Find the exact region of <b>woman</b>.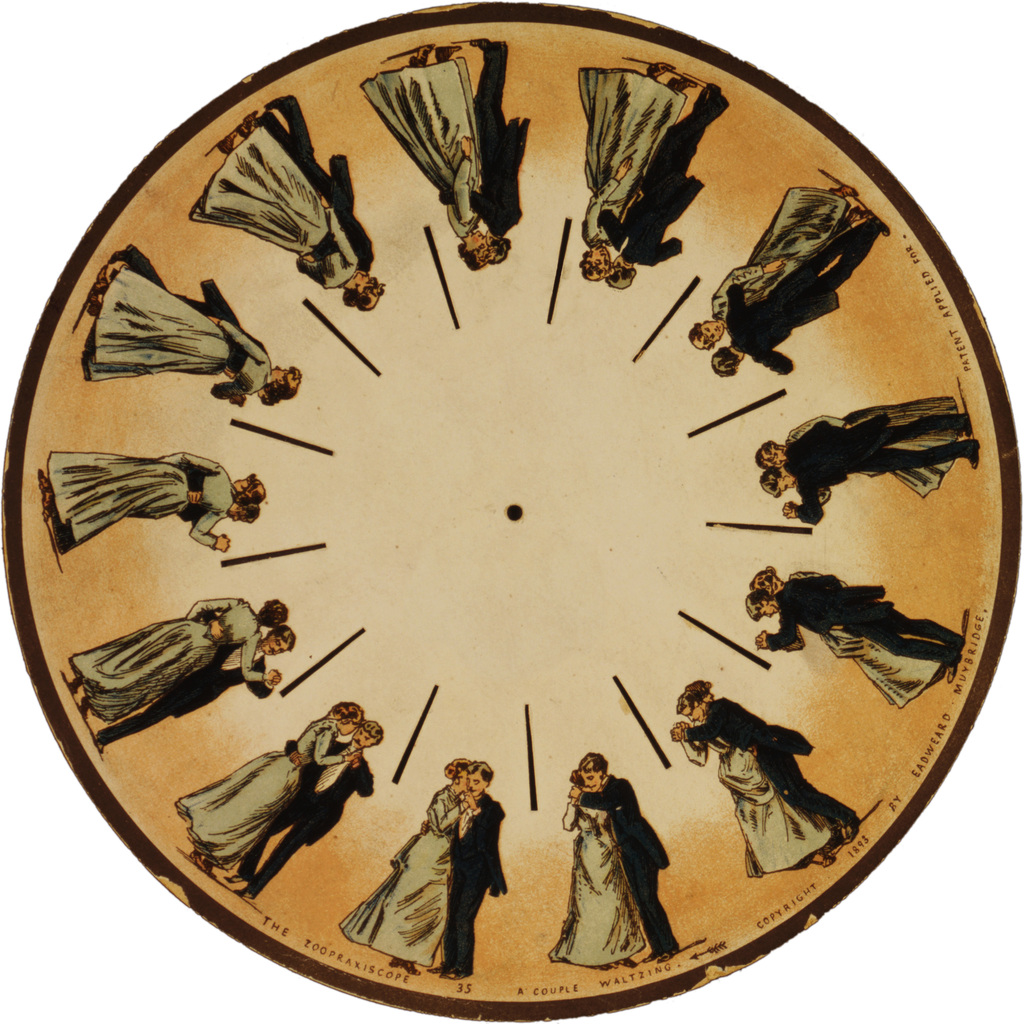
Exact region: 755 392 960 520.
